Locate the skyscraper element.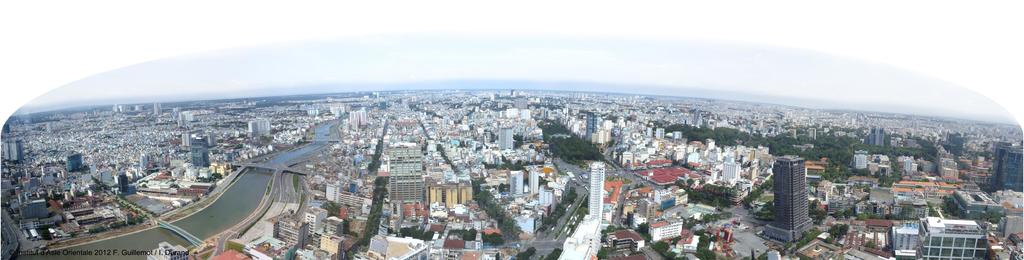
Element bbox: pyautogui.locateOnScreen(913, 216, 988, 259).
